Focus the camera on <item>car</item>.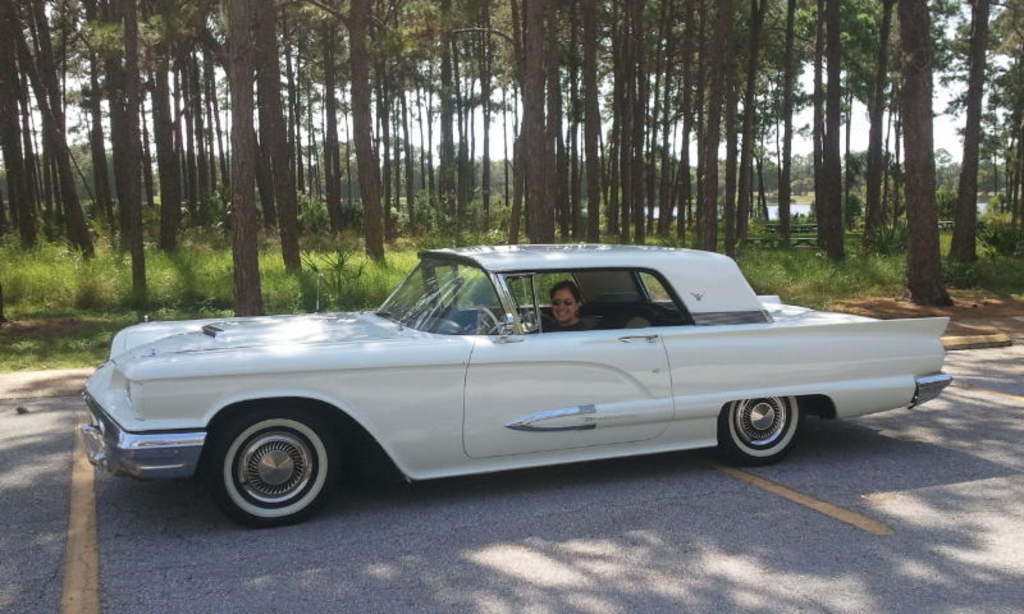
Focus region: Rect(82, 243, 959, 531).
